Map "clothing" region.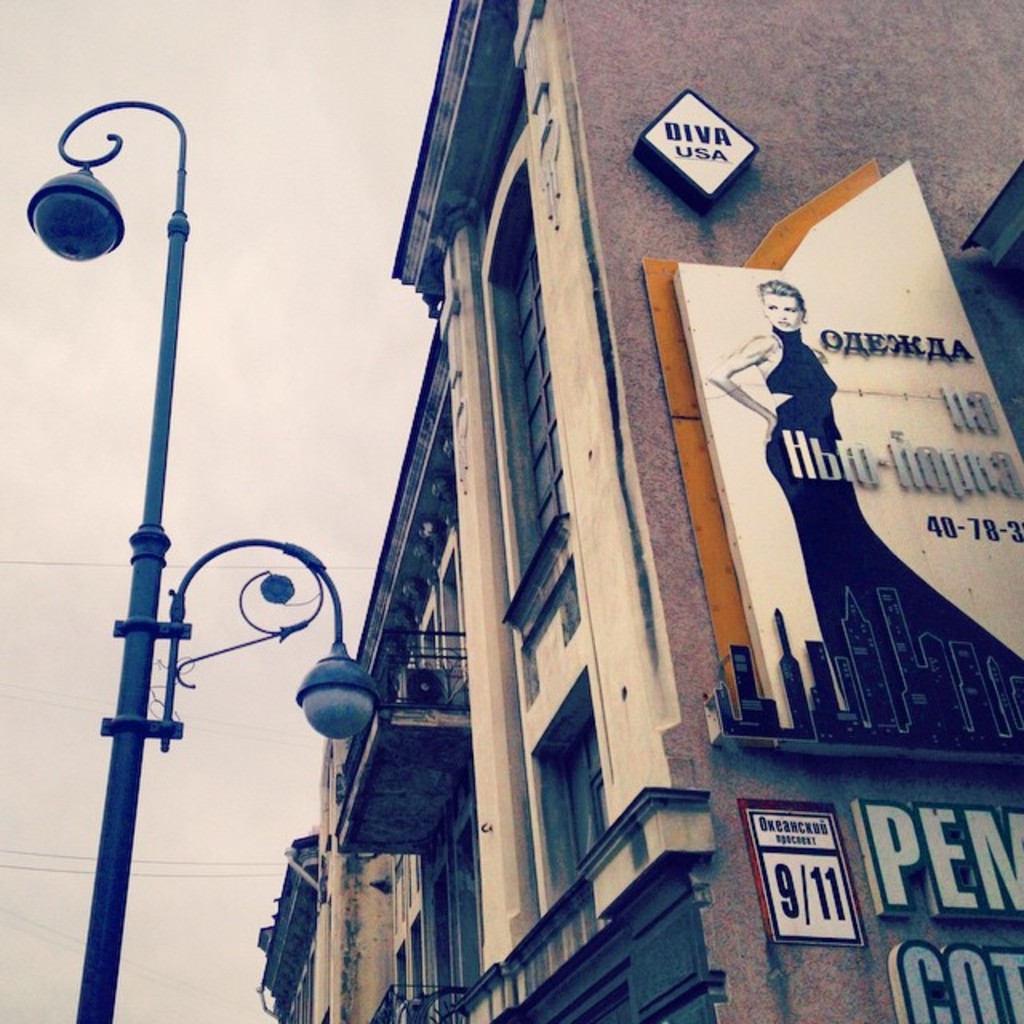
Mapped to left=754, top=323, right=1022, bottom=728.
